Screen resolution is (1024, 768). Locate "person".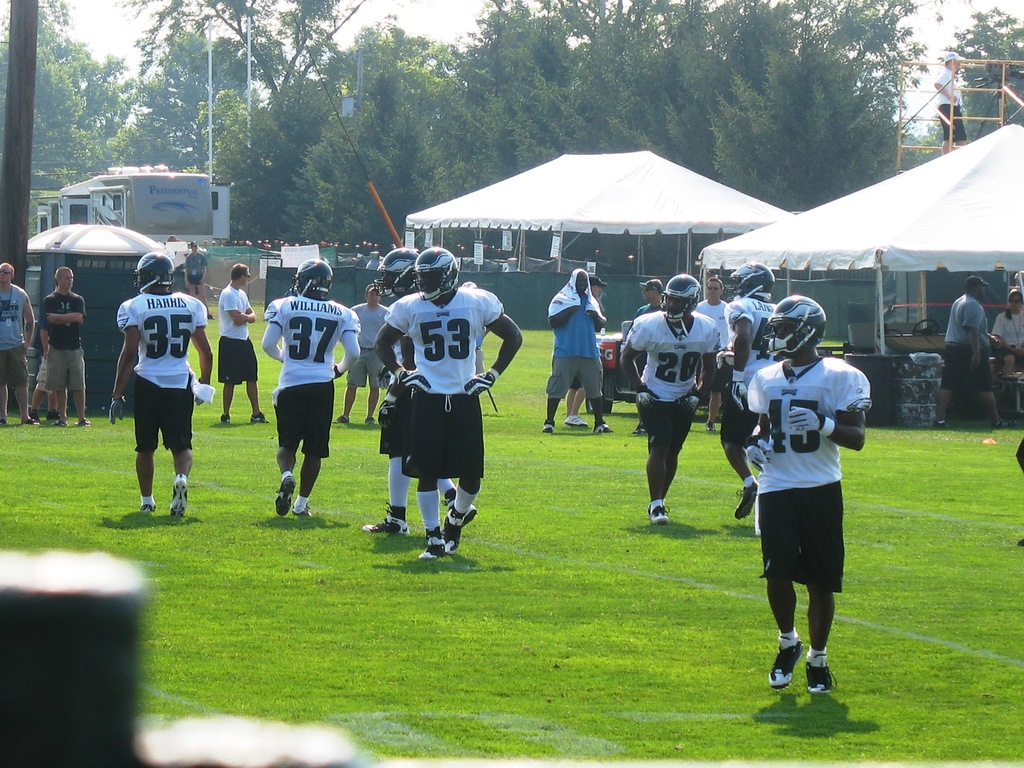
[left=561, top=275, right=608, bottom=428].
